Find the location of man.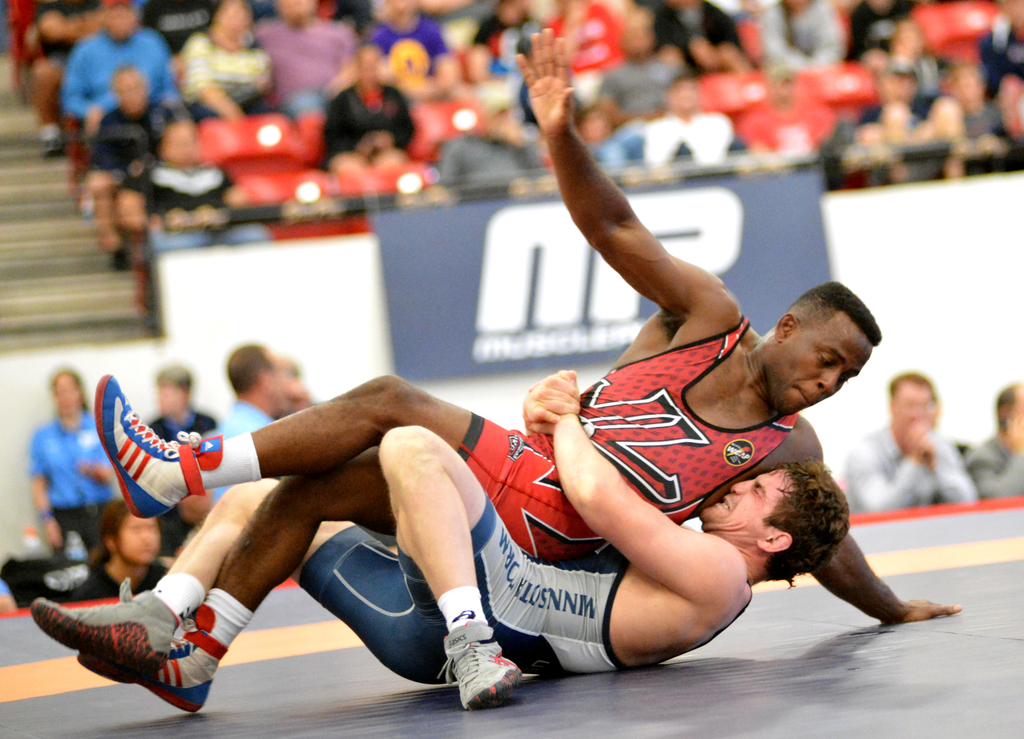
Location: {"x1": 75, "y1": 503, "x2": 172, "y2": 601}.
